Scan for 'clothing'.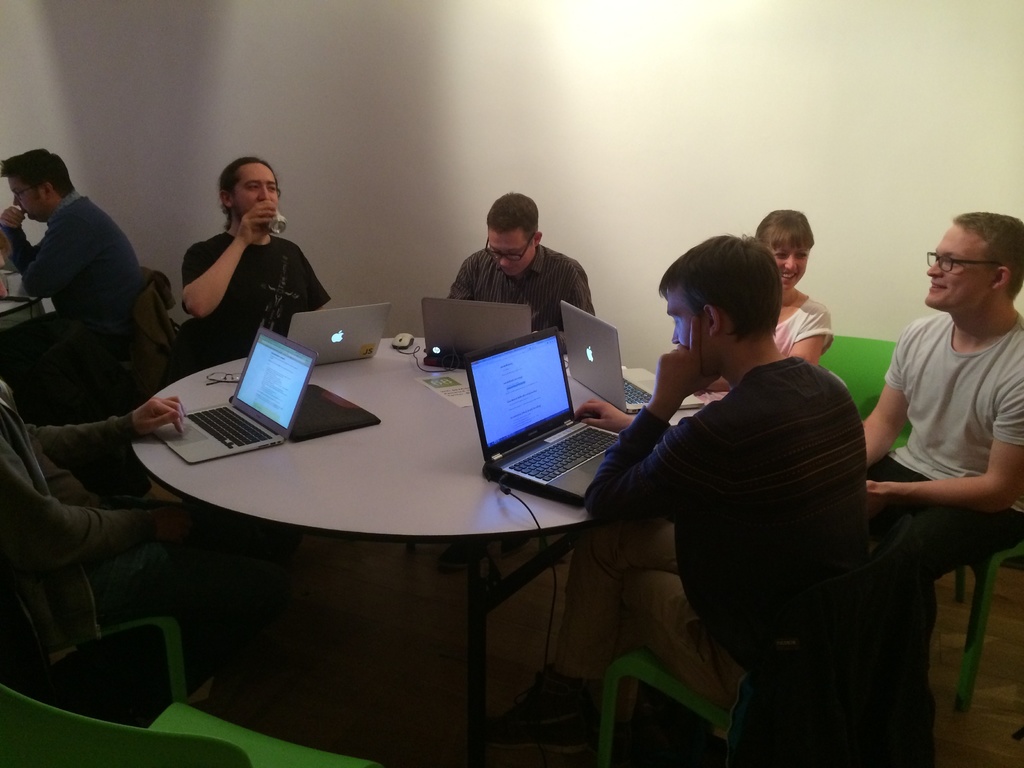
Scan result: <region>445, 239, 592, 352</region>.
